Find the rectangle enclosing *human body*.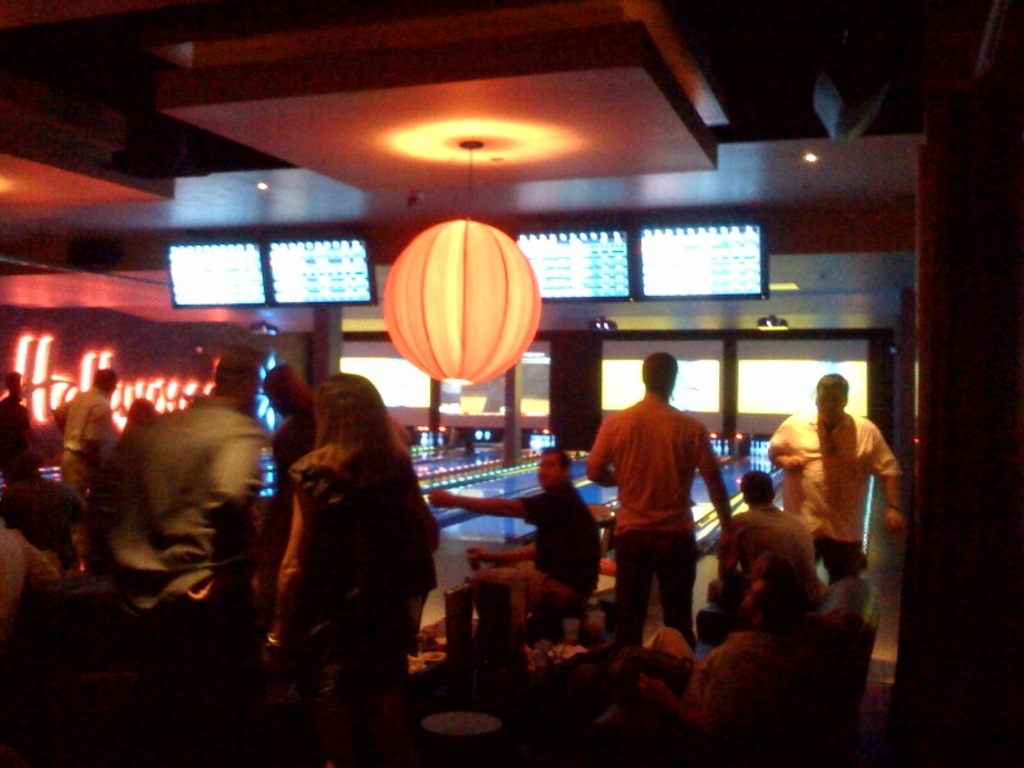
[580, 351, 748, 639].
